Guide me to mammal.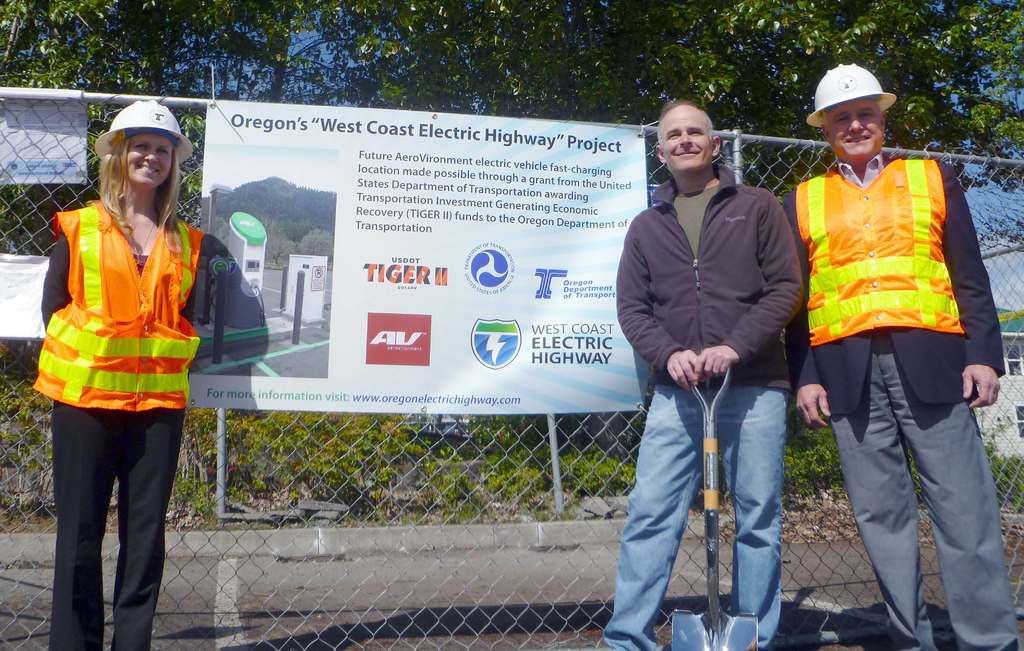
Guidance: pyautogui.locateOnScreen(606, 95, 810, 650).
